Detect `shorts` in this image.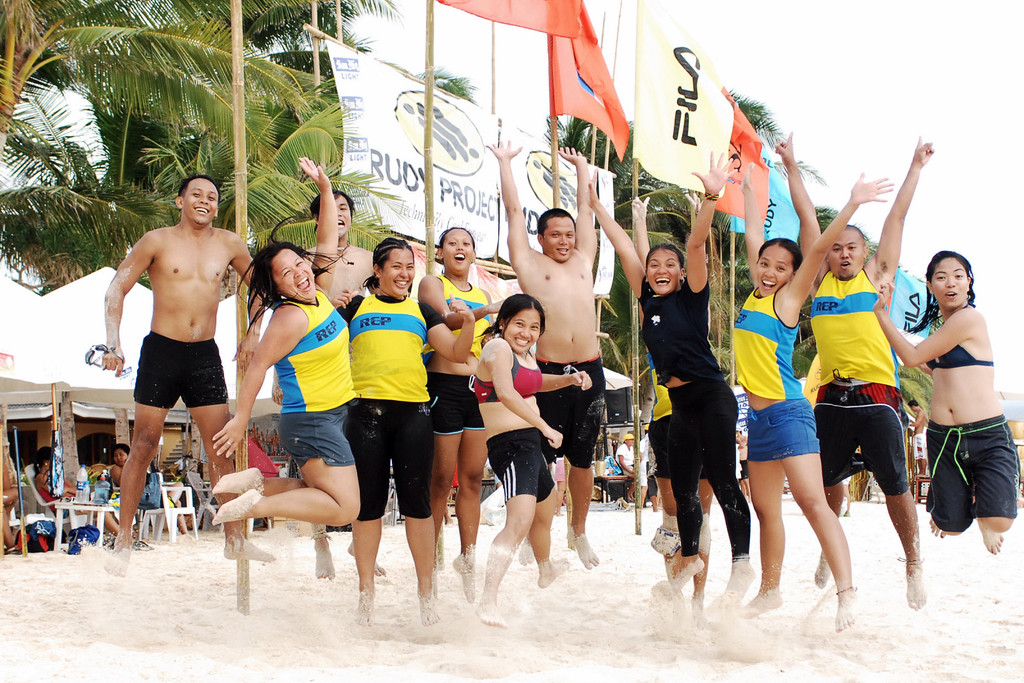
Detection: bbox(428, 373, 483, 437).
